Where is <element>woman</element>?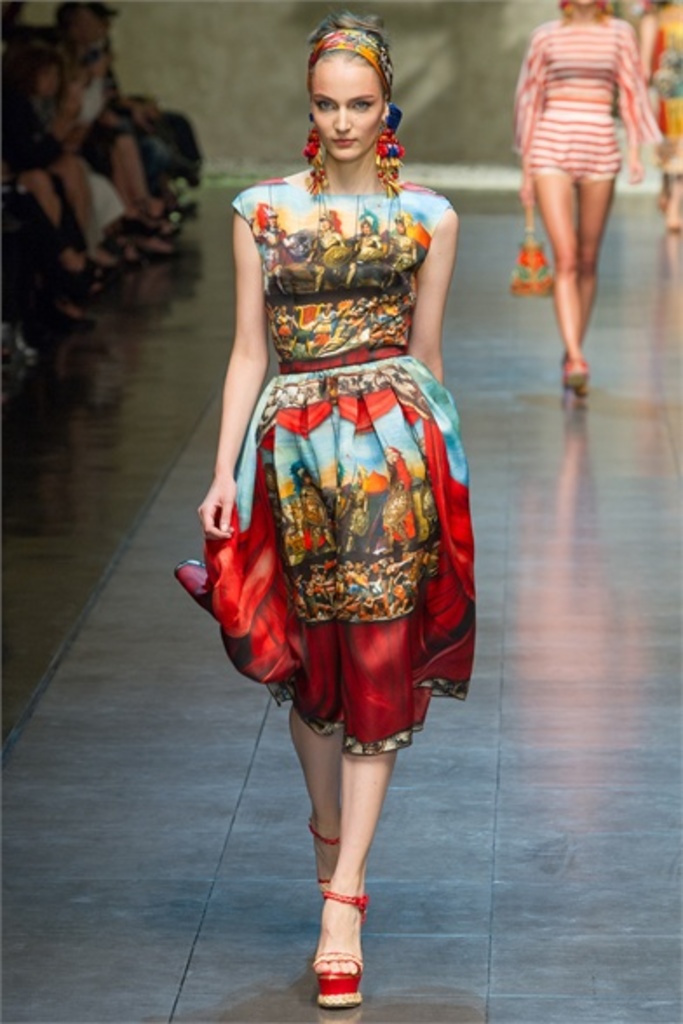
box=[254, 209, 296, 294].
